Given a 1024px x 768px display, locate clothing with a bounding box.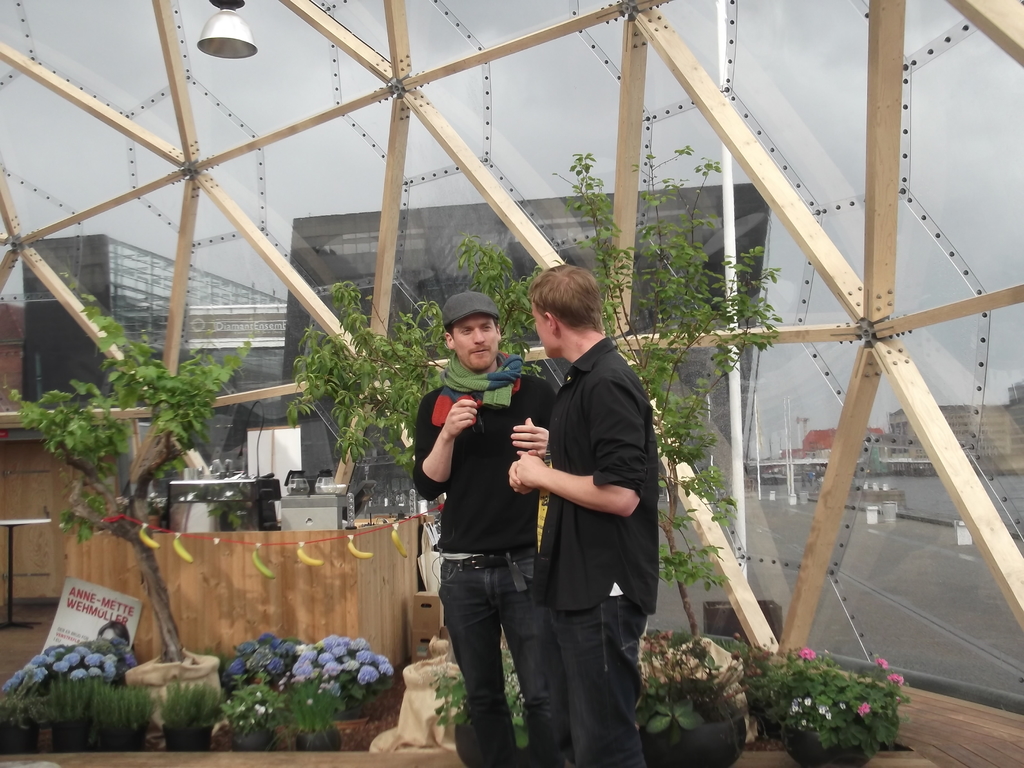
Located: locate(529, 338, 656, 767).
